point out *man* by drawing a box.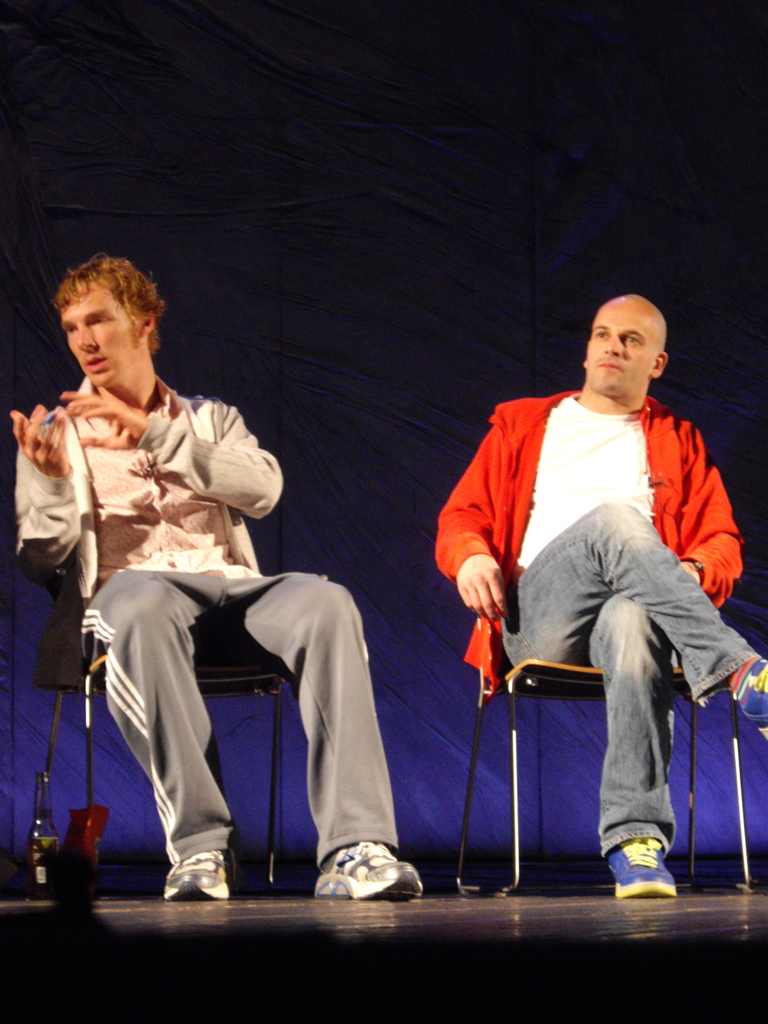
{"x1": 423, "y1": 289, "x2": 767, "y2": 906}.
